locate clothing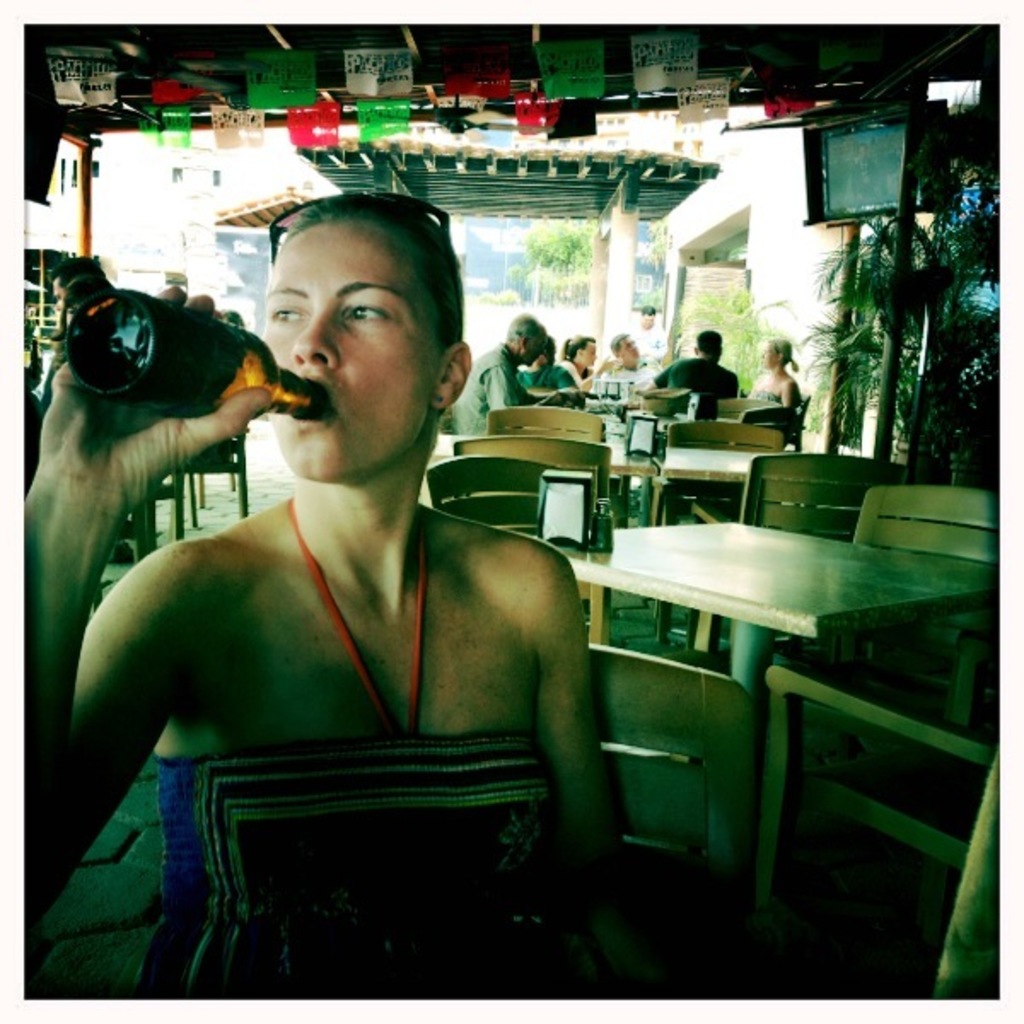
BBox(649, 355, 742, 430)
